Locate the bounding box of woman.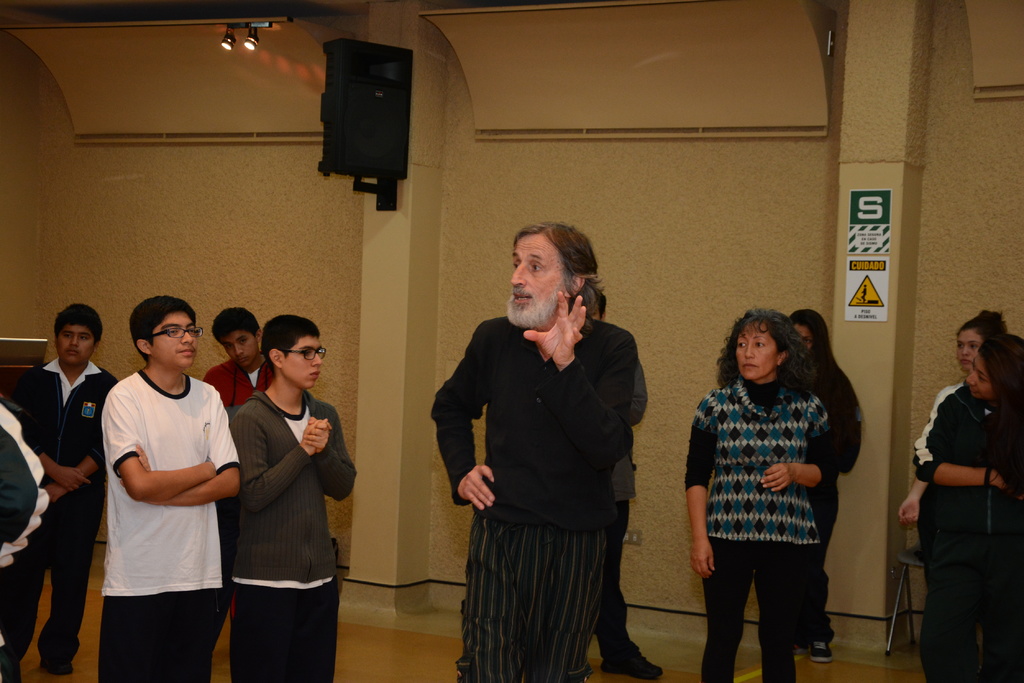
Bounding box: box(915, 332, 1023, 682).
